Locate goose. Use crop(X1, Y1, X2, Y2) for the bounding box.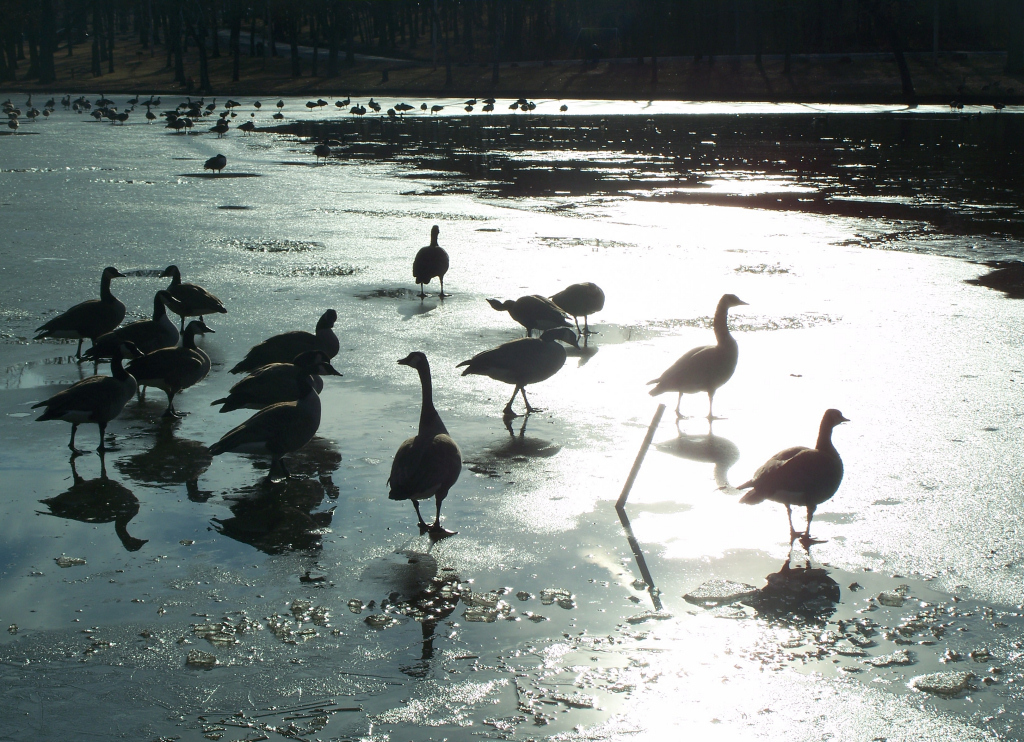
crop(489, 295, 583, 339).
